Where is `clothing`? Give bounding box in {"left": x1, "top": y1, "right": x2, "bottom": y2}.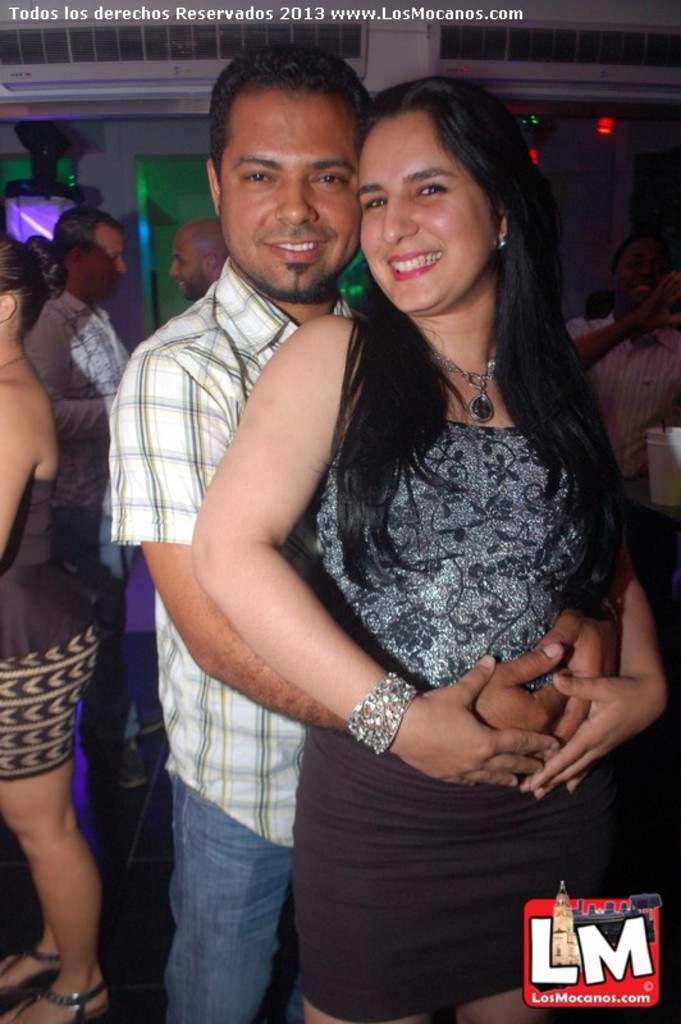
{"left": 285, "top": 378, "right": 604, "bottom": 1023}.
